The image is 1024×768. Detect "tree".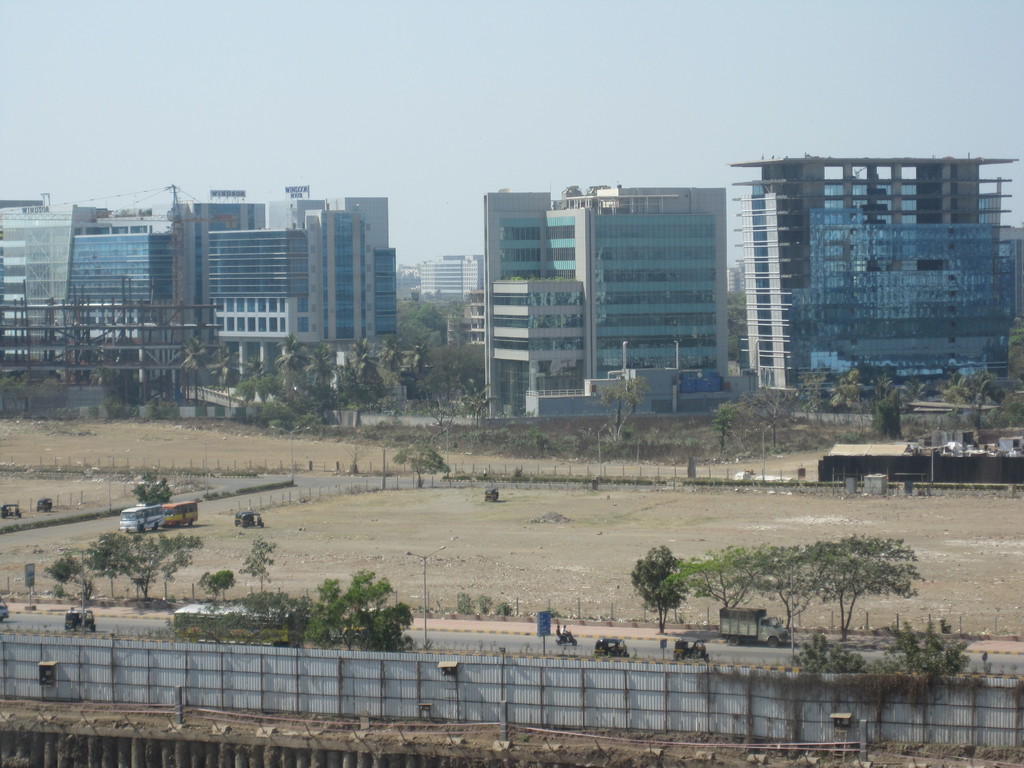
Detection: left=372, top=335, right=396, bottom=382.
